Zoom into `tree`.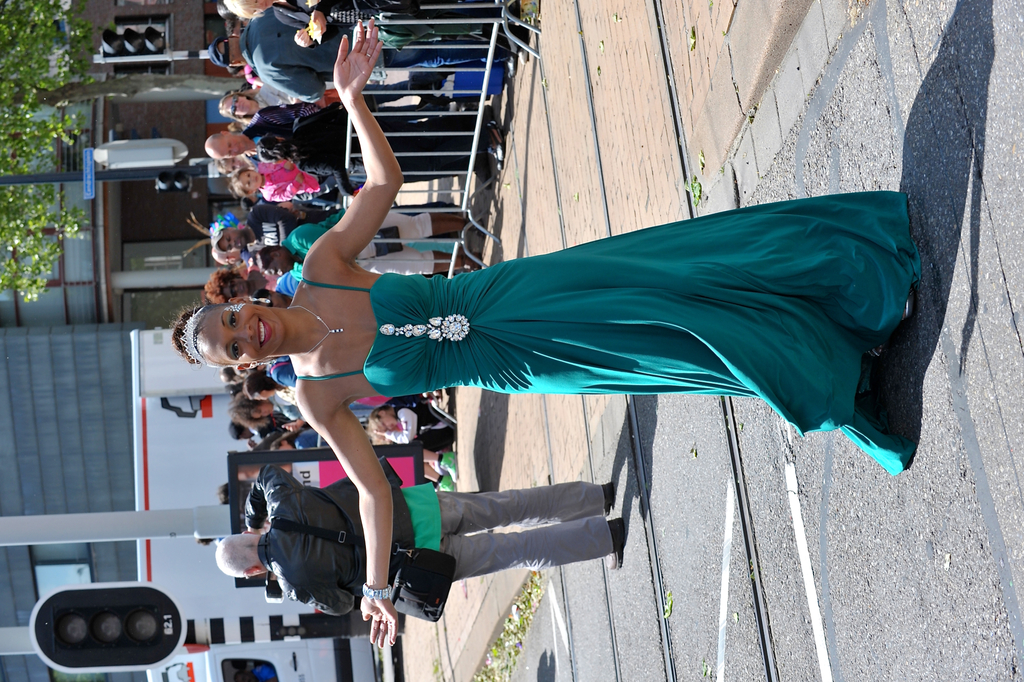
Zoom target: <region>0, 0, 268, 299</region>.
